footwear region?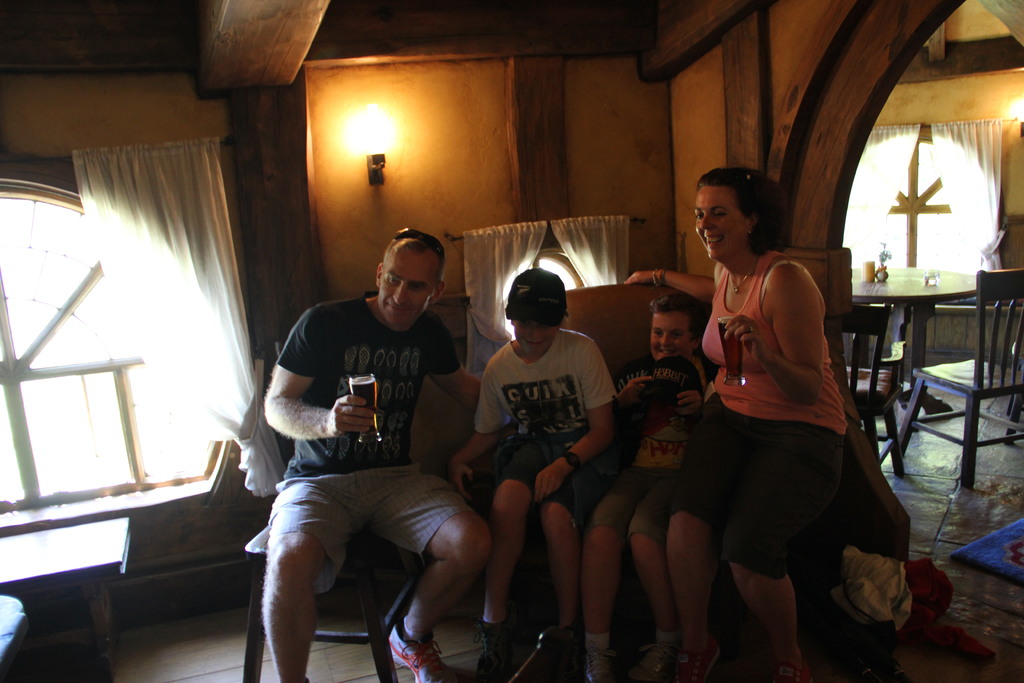
box=[775, 656, 812, 682]
